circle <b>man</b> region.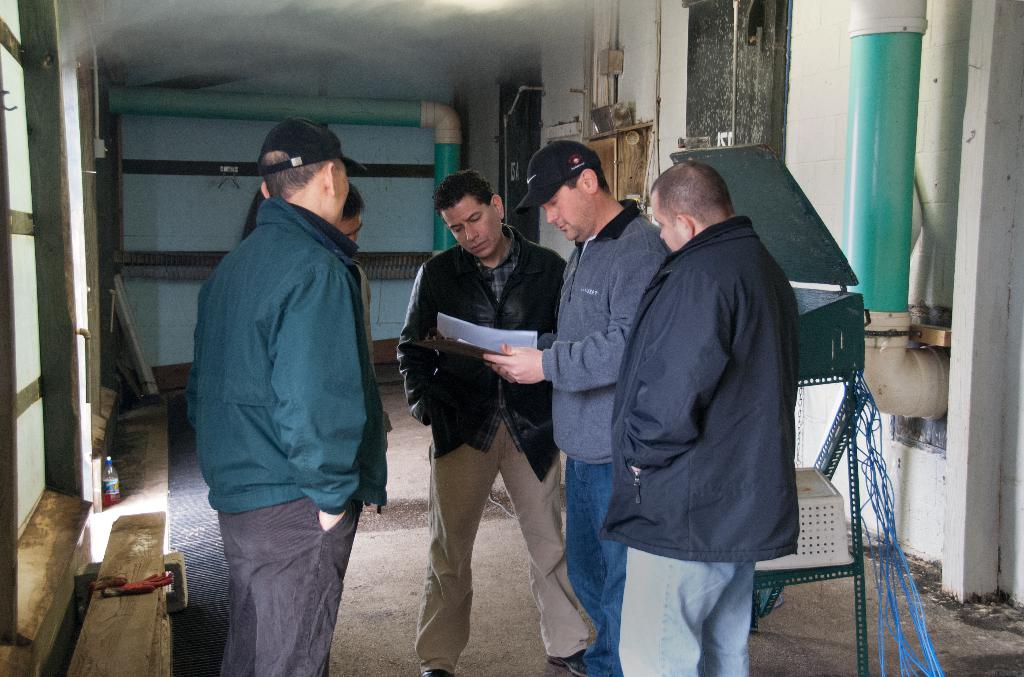
Region: bbox(618, 149, 812, 673).
